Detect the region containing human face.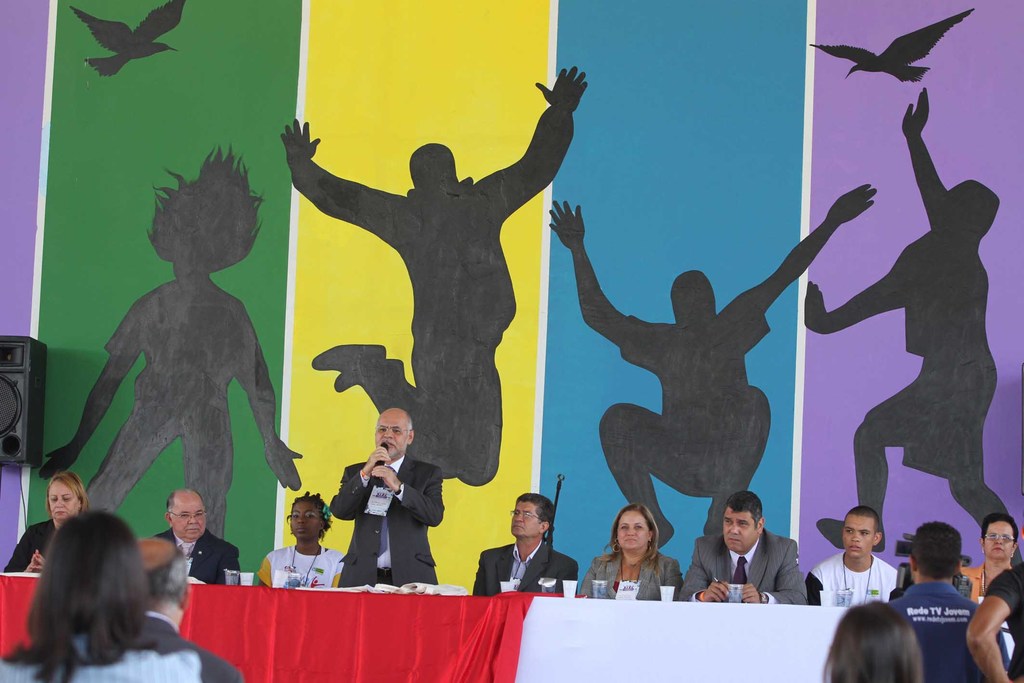
49, 486, 78, 516.
